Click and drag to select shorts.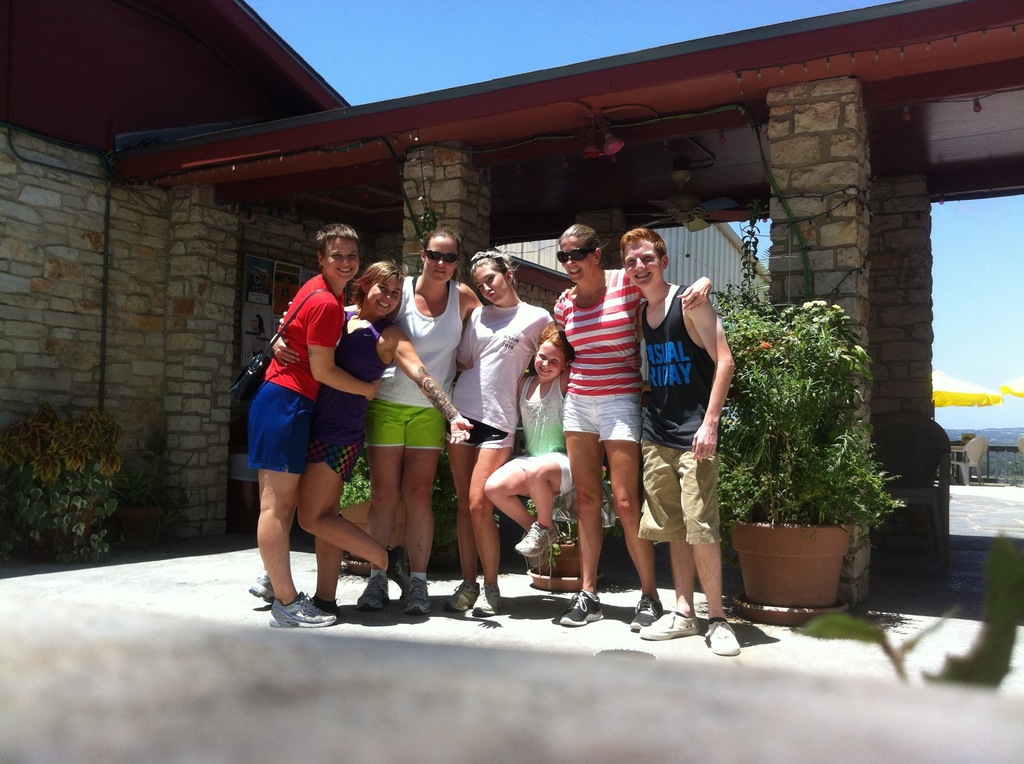
Selection: bbox=[634, 443, 719, 549].
